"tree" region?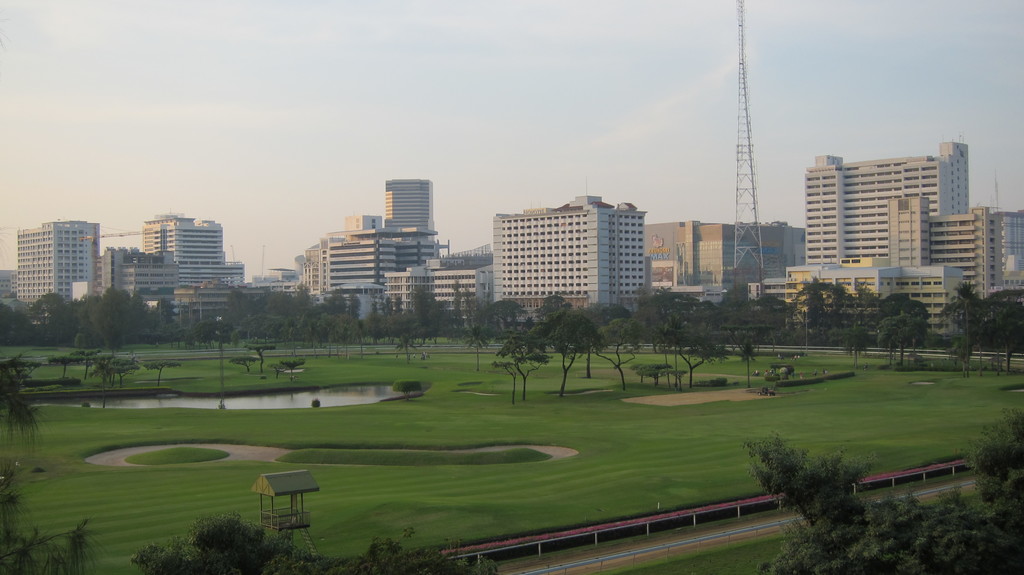
BBox(127, 503, 501, 574)
